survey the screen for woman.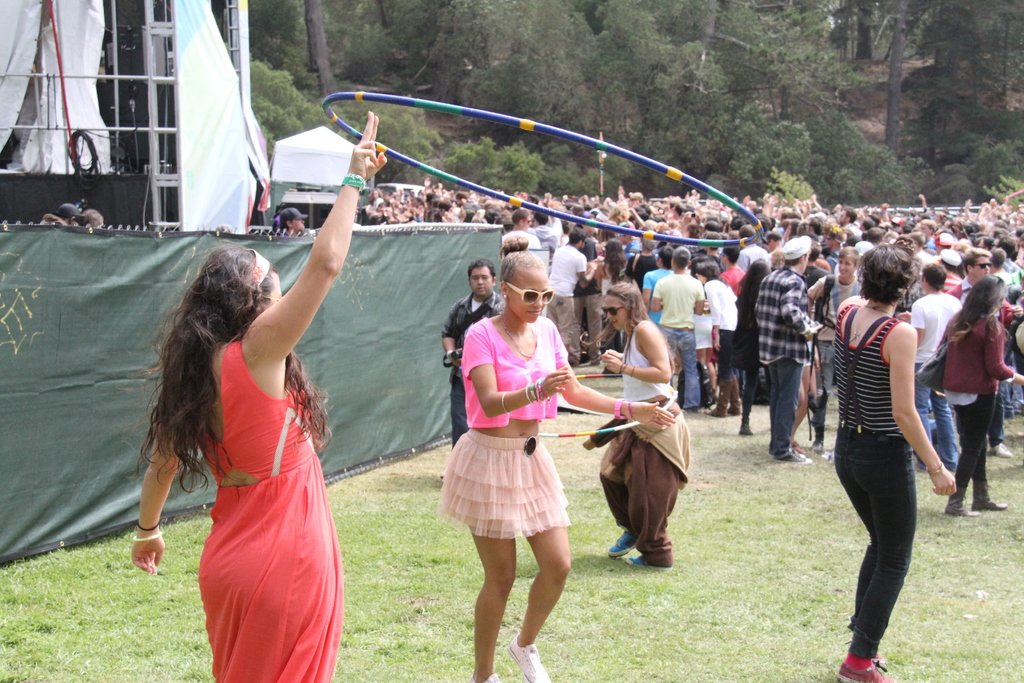
Survey found: 590,276,699,566.
